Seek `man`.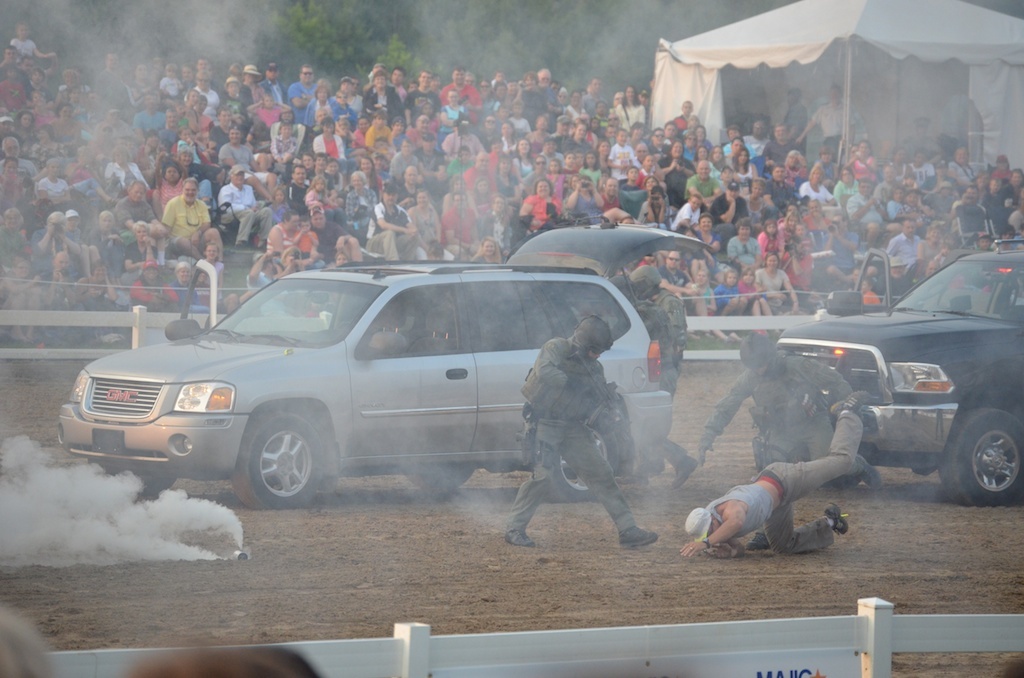
[669, 346, 862, 537].
